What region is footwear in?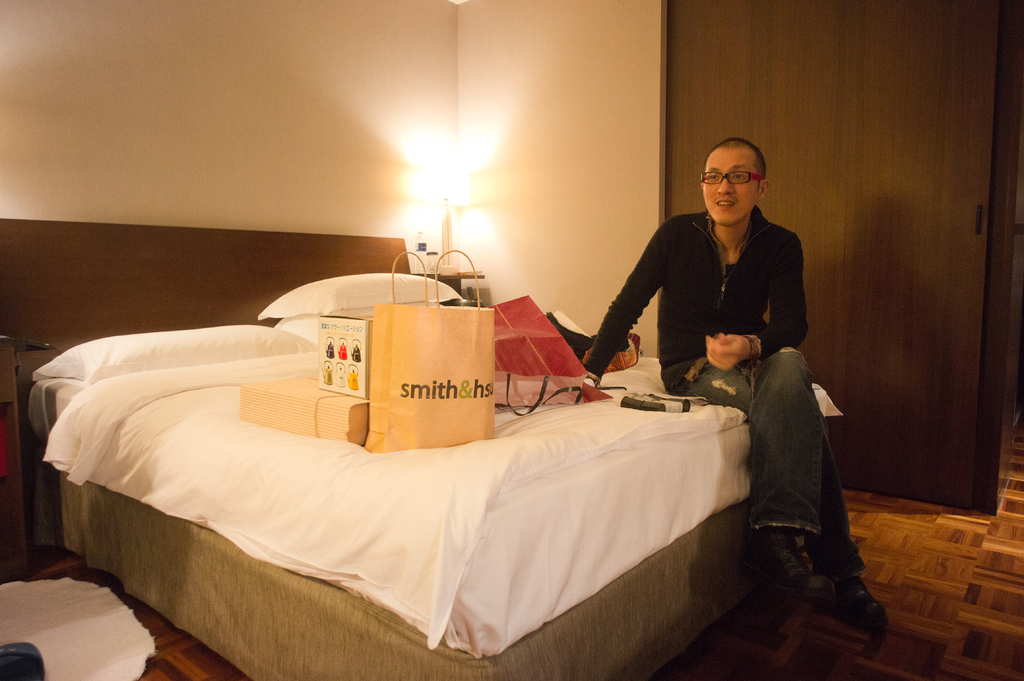
left=764, top=540, right=823, bottom=602.
